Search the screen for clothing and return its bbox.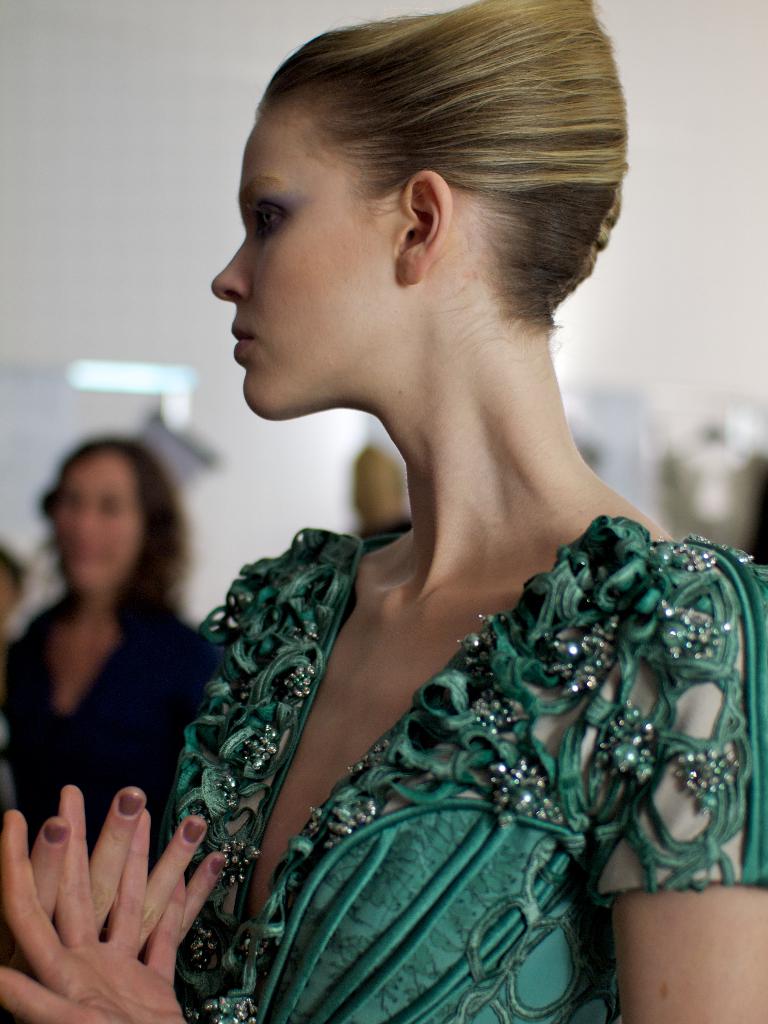
Found: (x1=134, y1=497, x2=714, y2=1014).
